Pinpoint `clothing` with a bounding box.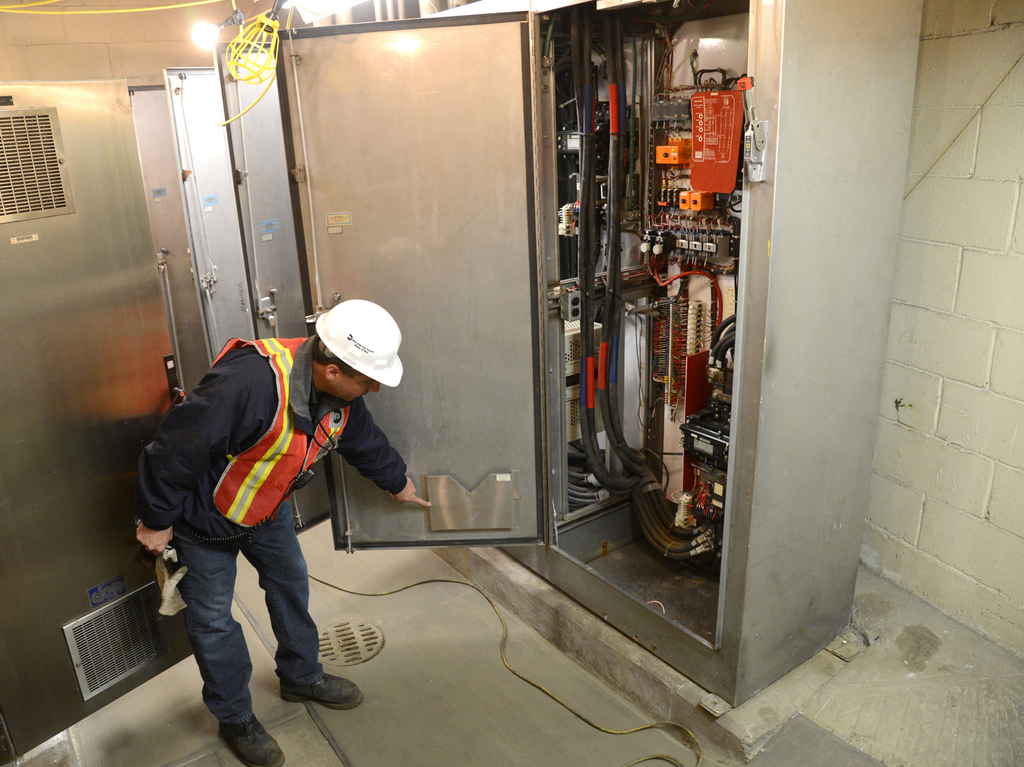
(125,292,375,695).
